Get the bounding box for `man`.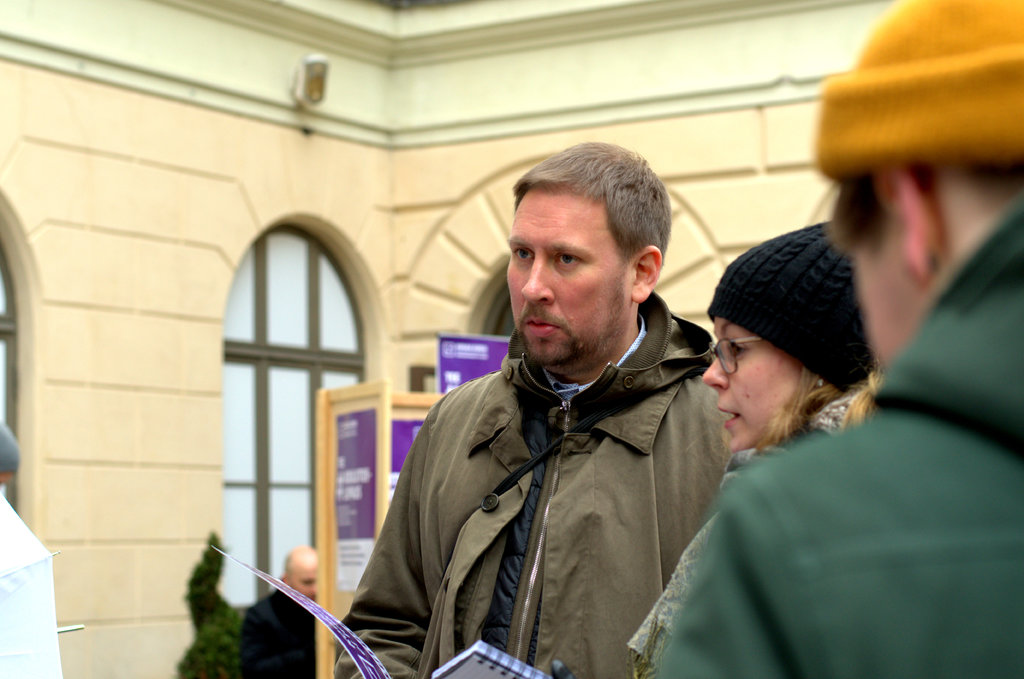
x1=636 y1=0 x2=1023 y2=678.
